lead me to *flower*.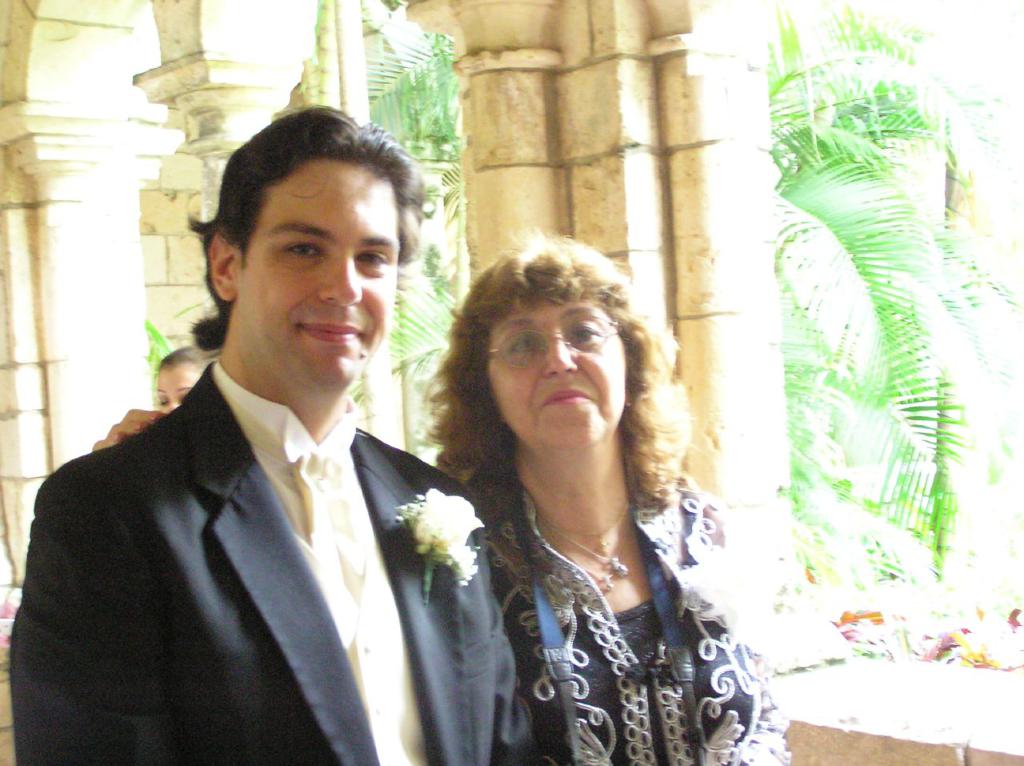
Lead to 406,489,487,600.
